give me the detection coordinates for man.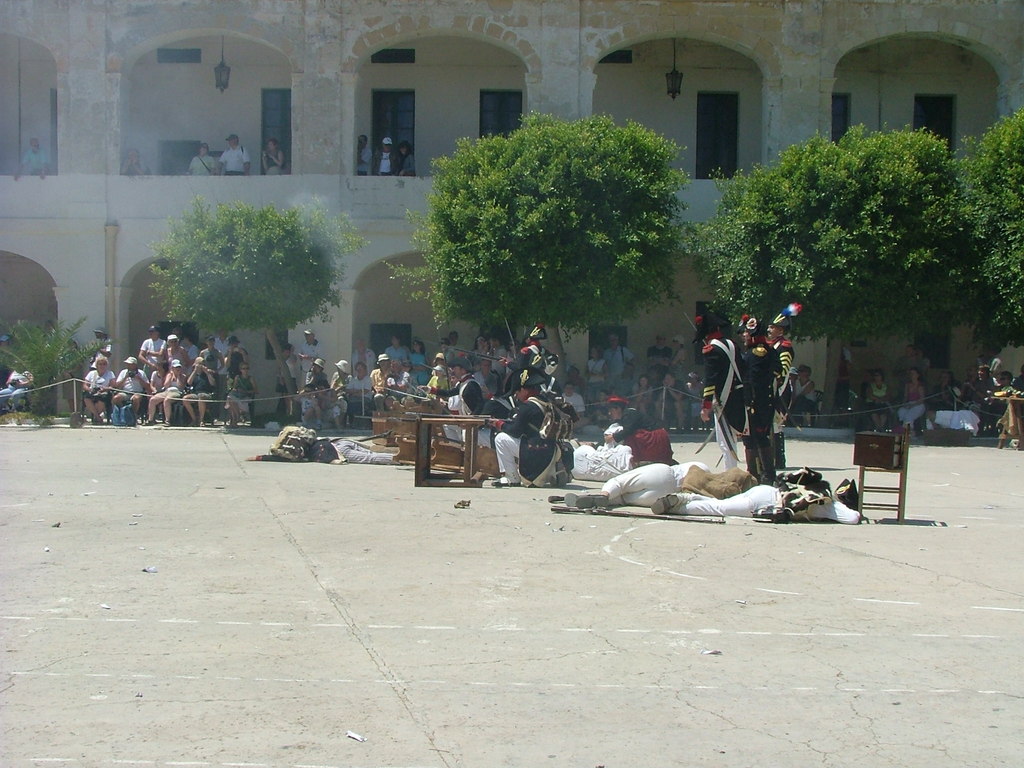
356,134,371,177.
